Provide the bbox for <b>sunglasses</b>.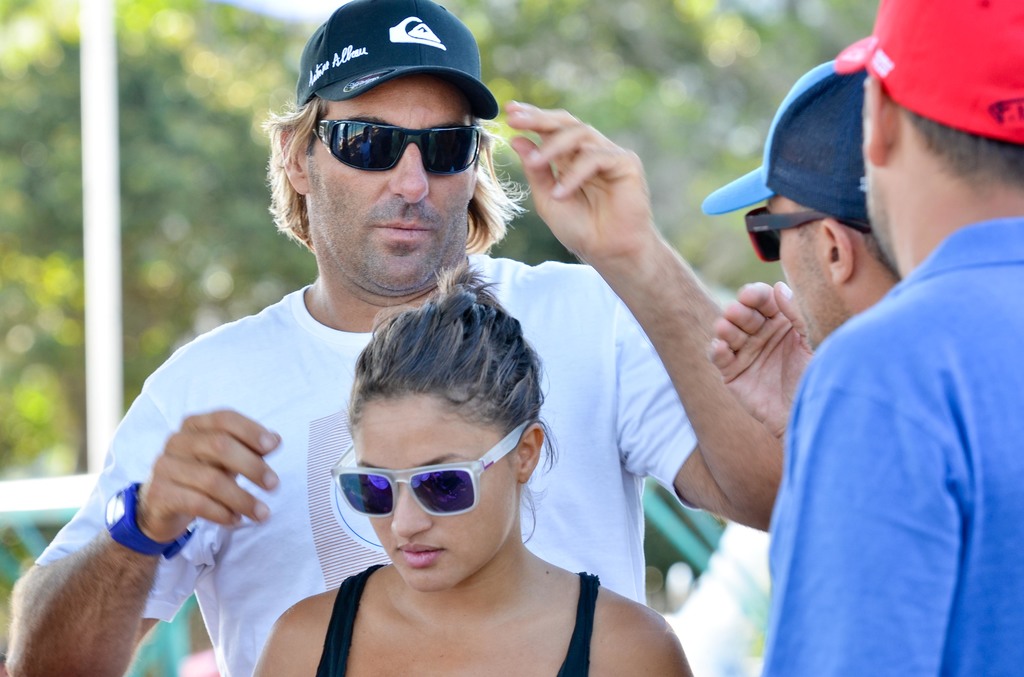
locate(743, 209, 872, 264).
